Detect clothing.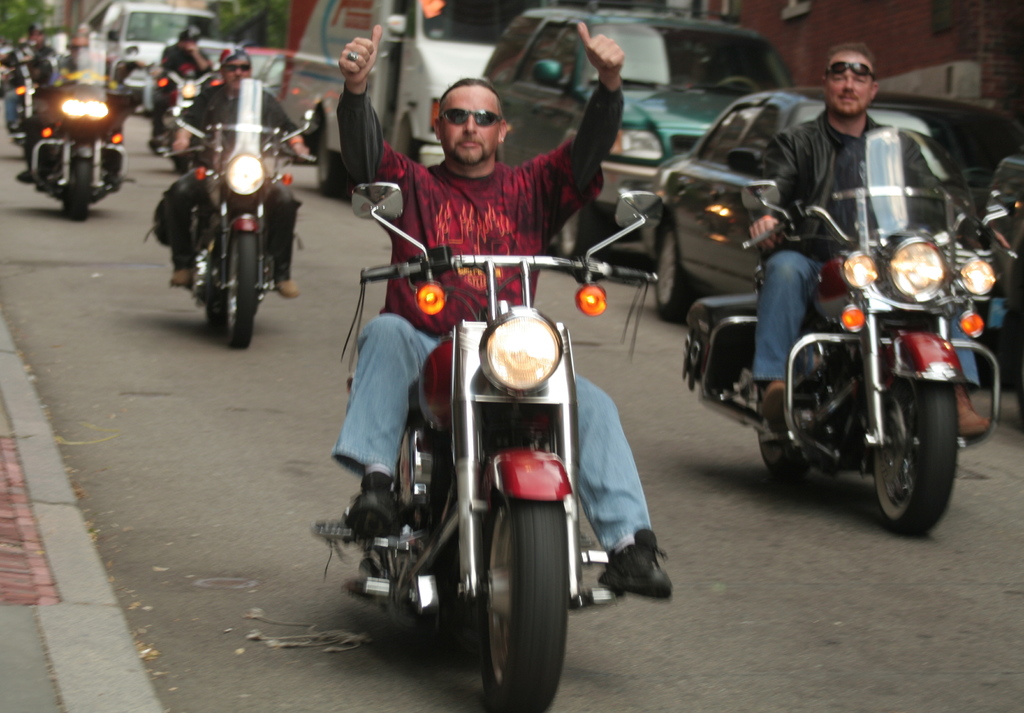
Detected at bbox=[153, 81, 301, 279].
